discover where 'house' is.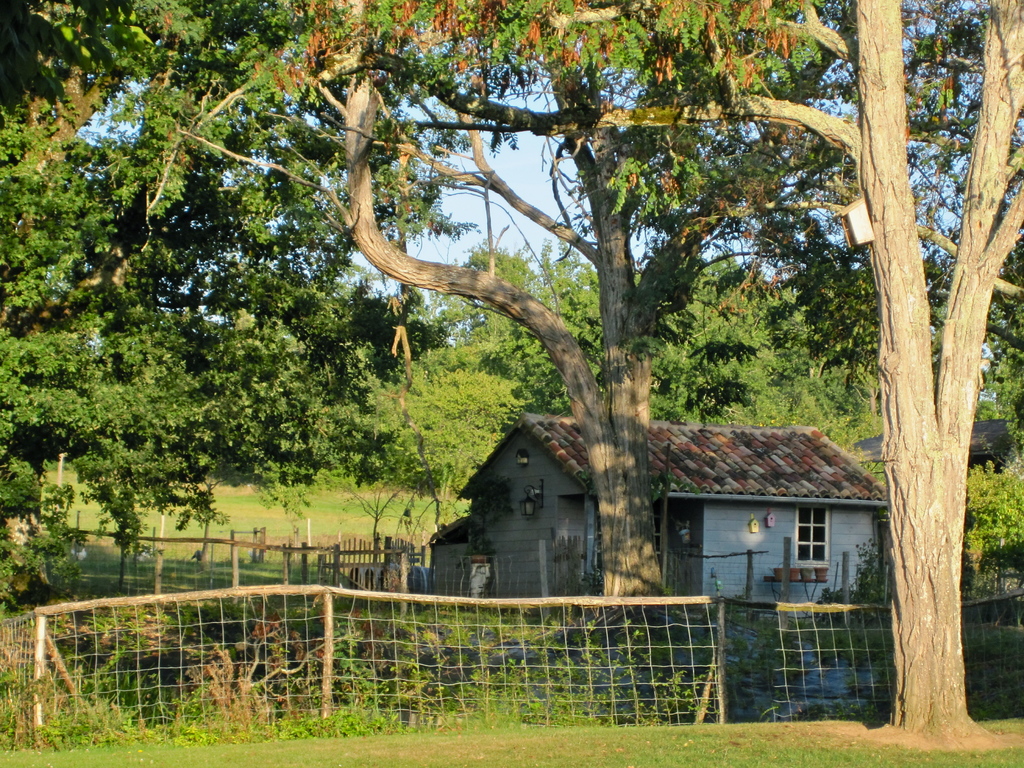
Discovered at [442, 414, 893, 620].
